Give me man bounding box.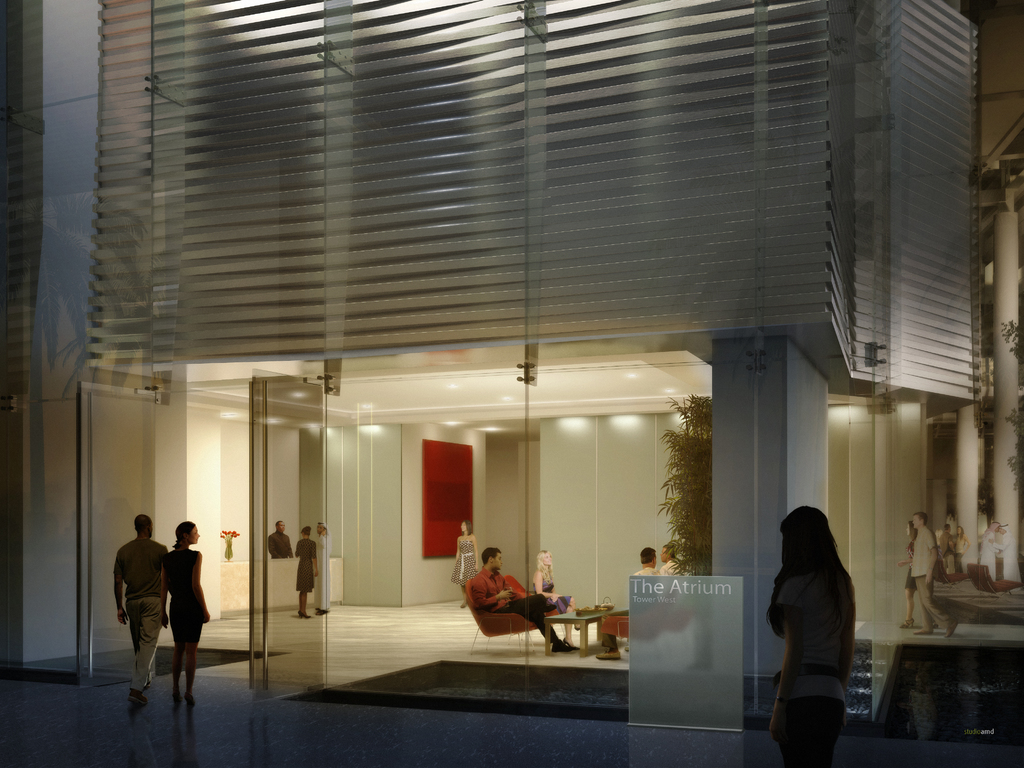
(630,545,661,574).
